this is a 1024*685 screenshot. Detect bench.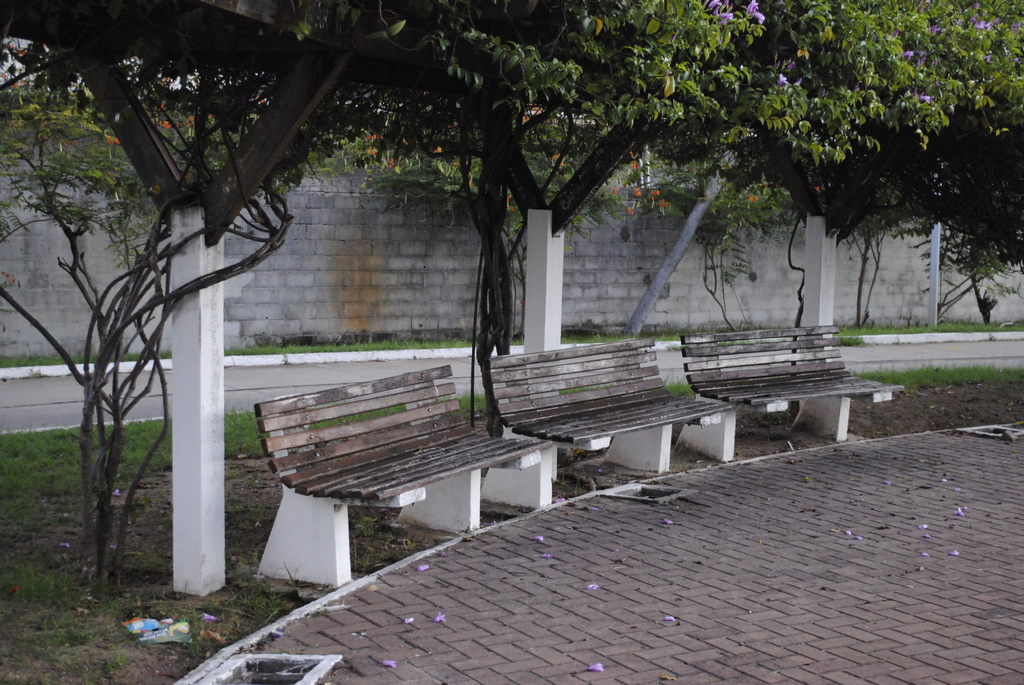
<region>479, 336, 726, 517</region>.
